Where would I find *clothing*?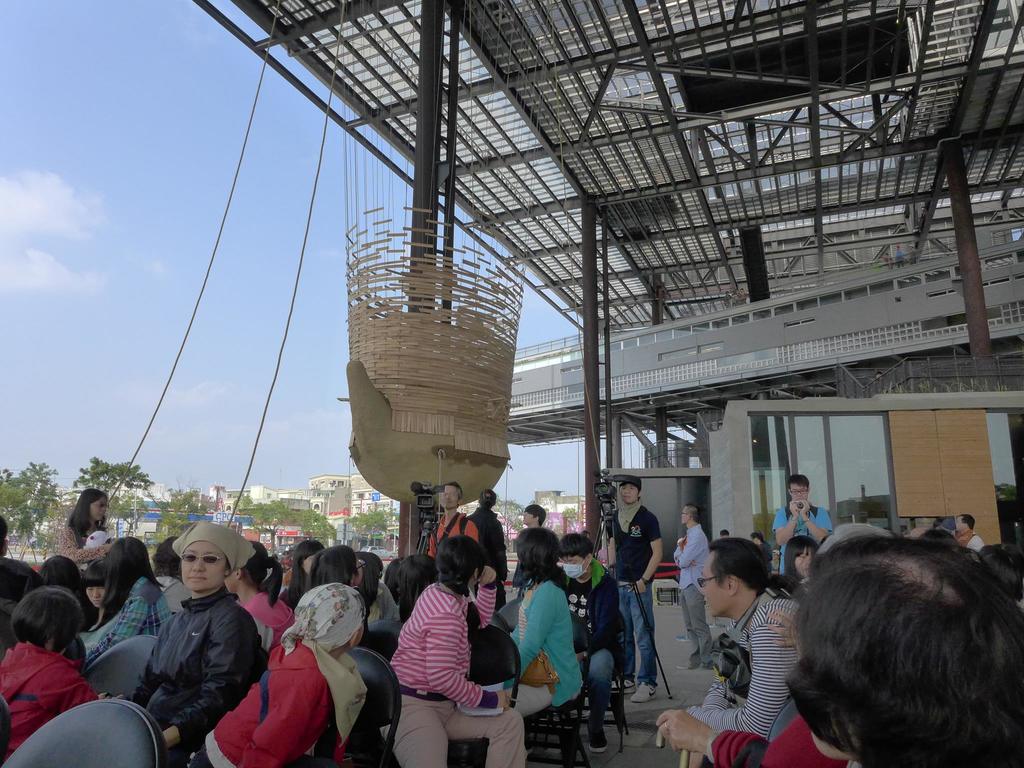
At bbox=(378, 584, 531, 767).
